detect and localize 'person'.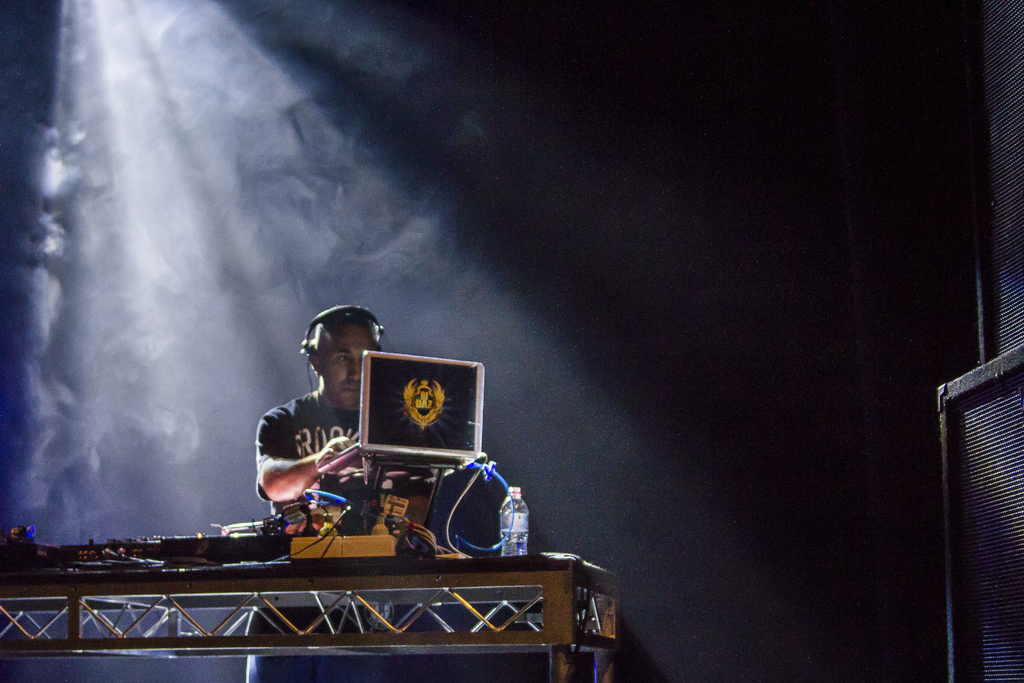
Localized at Rect(244, 311, 495, 575).
